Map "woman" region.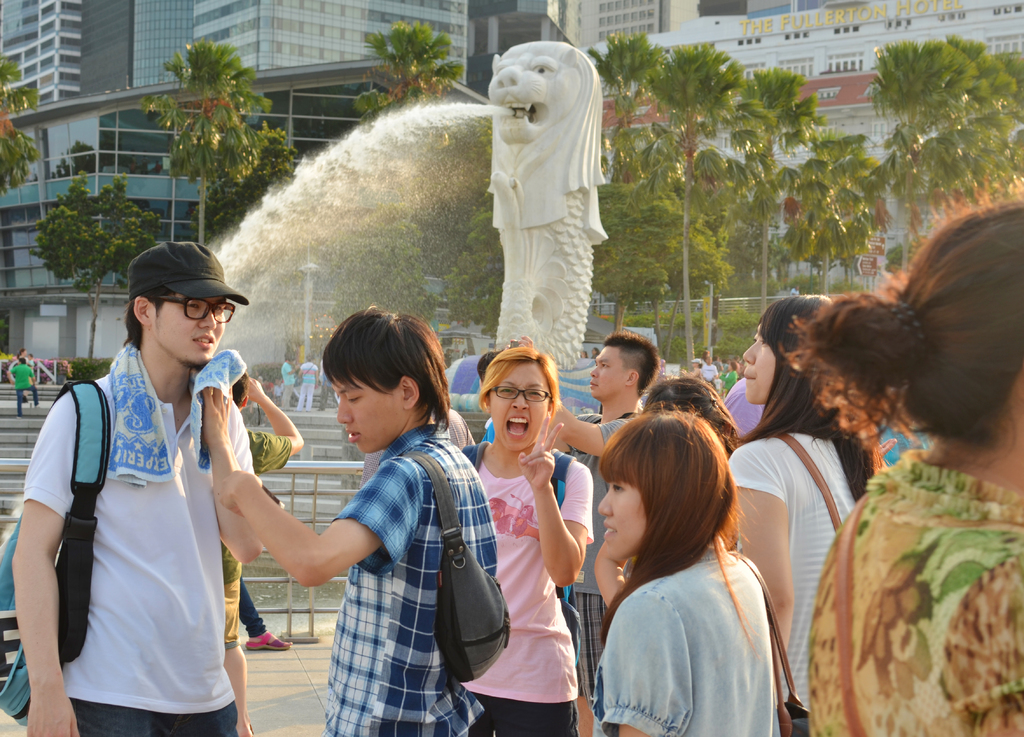
Mapped to [x1=727, y1=298, x2=902, y2=714].
